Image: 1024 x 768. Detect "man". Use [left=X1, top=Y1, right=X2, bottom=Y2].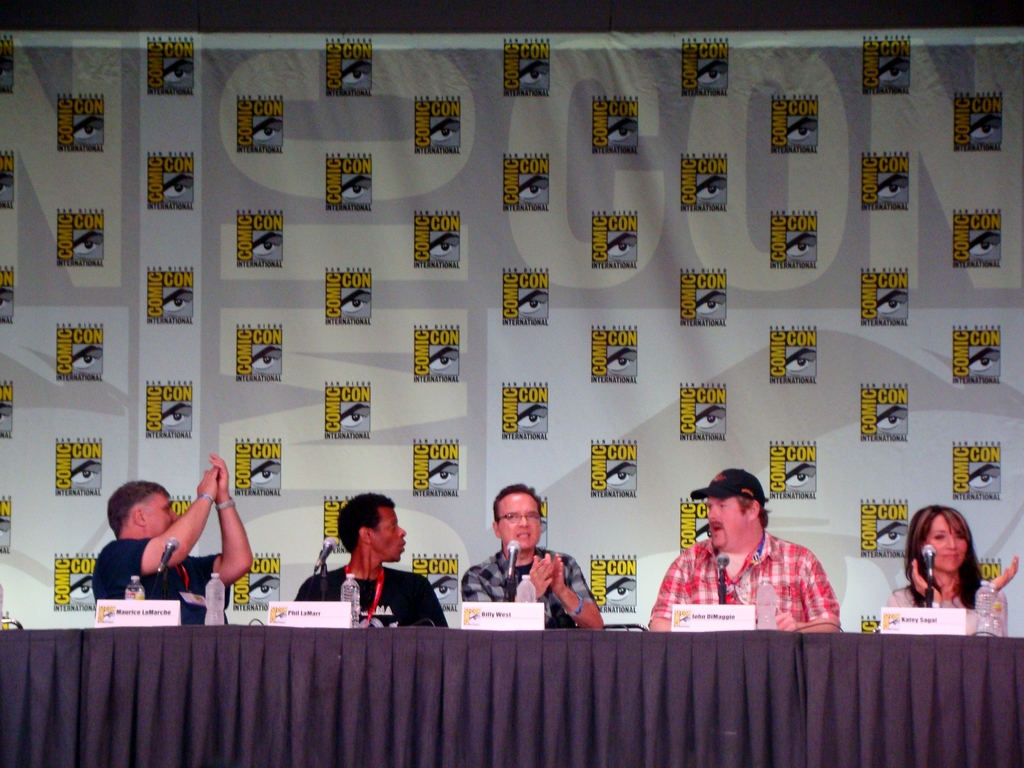
[left=646, top=468, right=843, bottom=636].
